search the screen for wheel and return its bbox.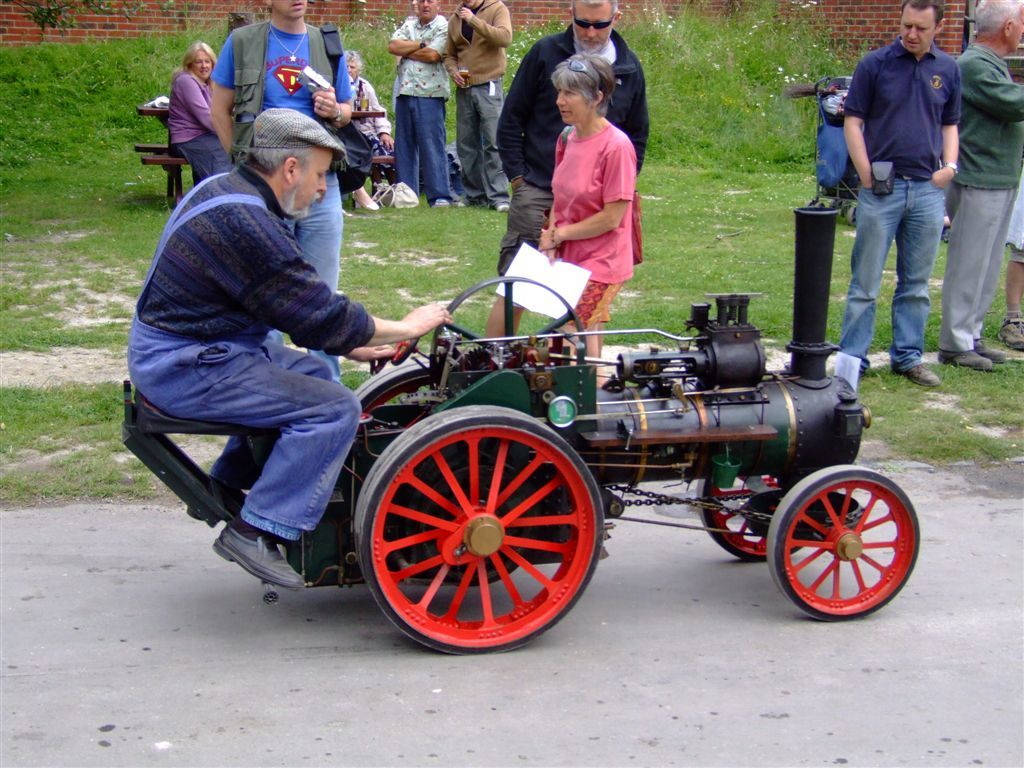
Found: pyautogui.locateOnScreen(350, 414, 601, 645).
